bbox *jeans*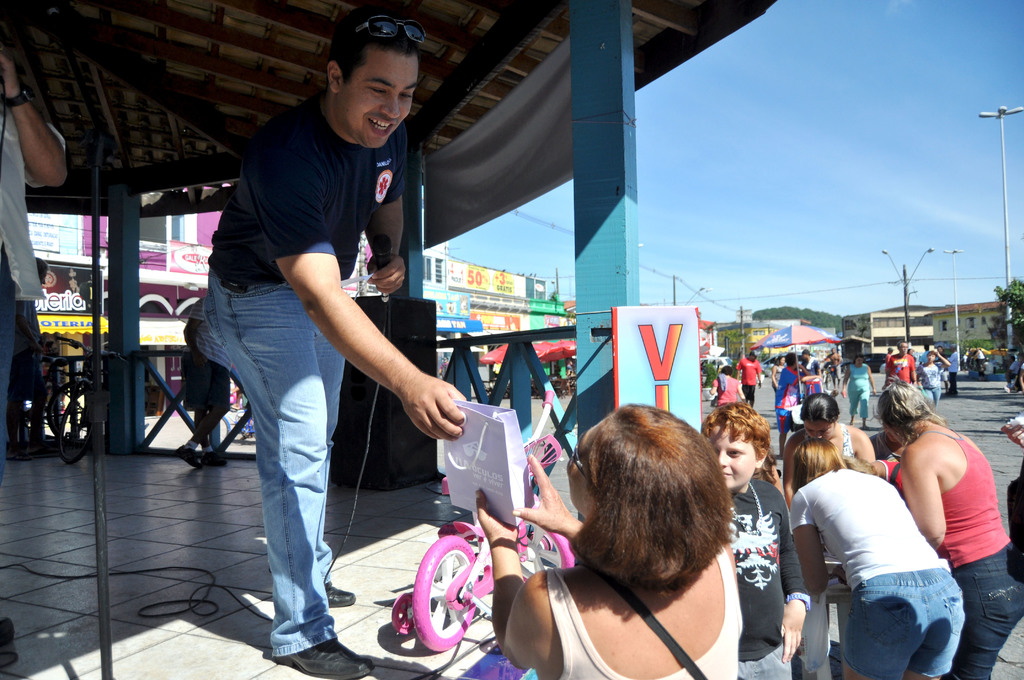
rect(840, 569, 967, 679)
